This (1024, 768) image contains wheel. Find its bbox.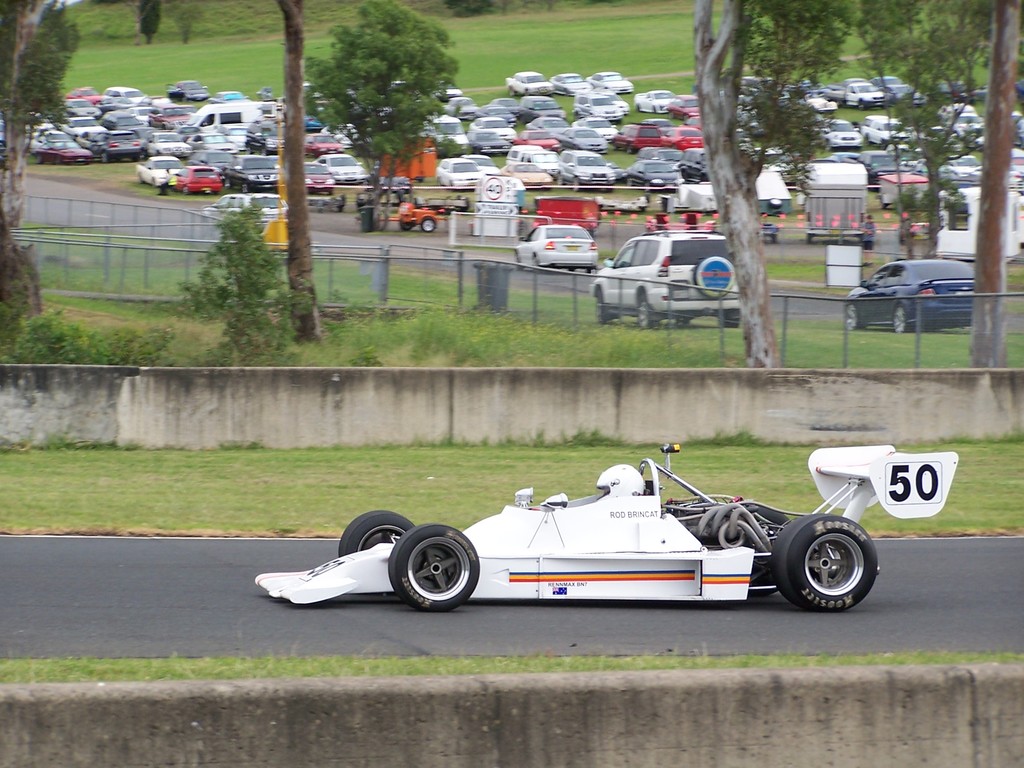
[241, 185, 248, 191].
